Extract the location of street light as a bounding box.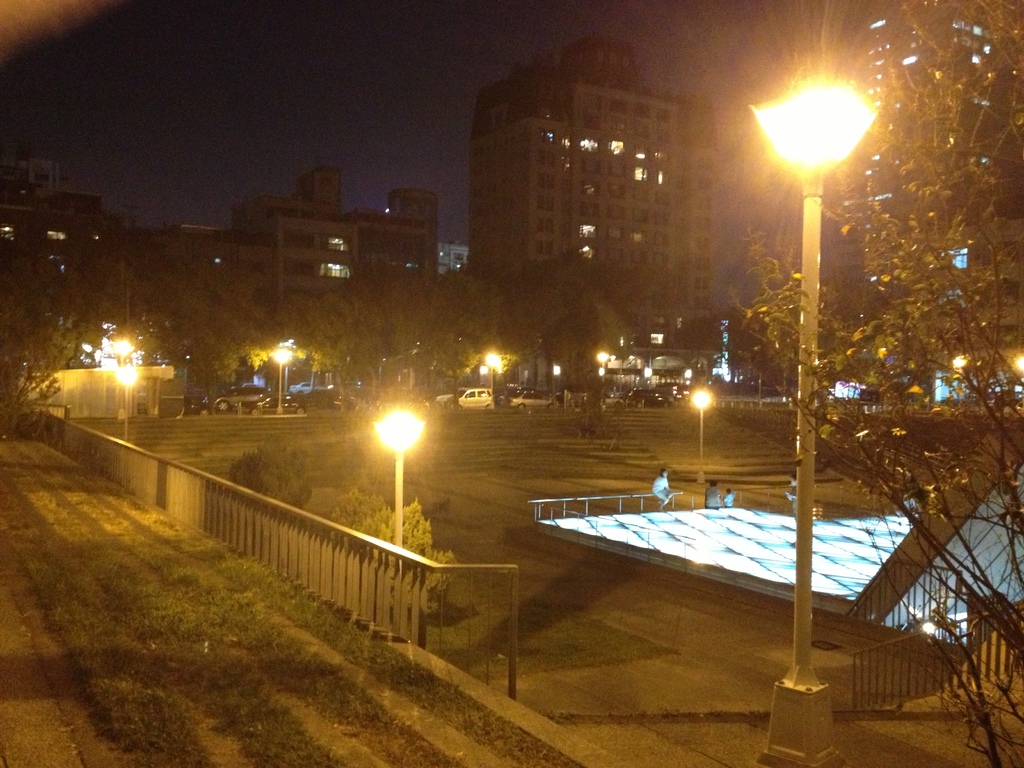
[left=742, top=67, right=885, bottom=767].
